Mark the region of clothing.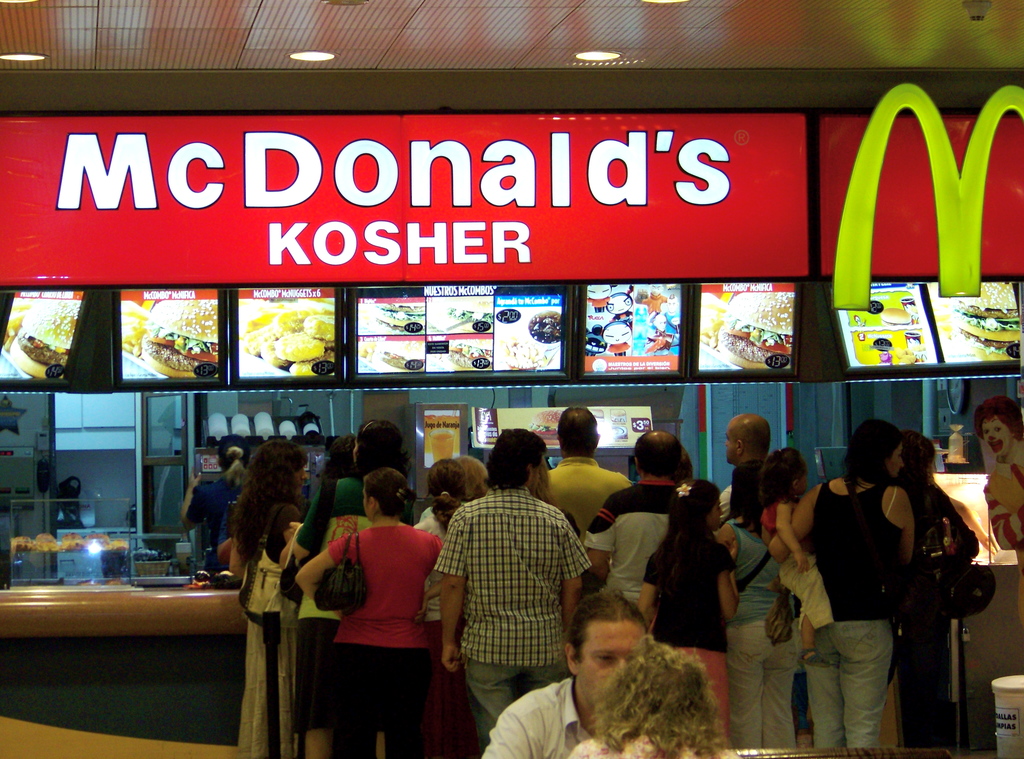
Region: region(294, 480, 368, 725).
